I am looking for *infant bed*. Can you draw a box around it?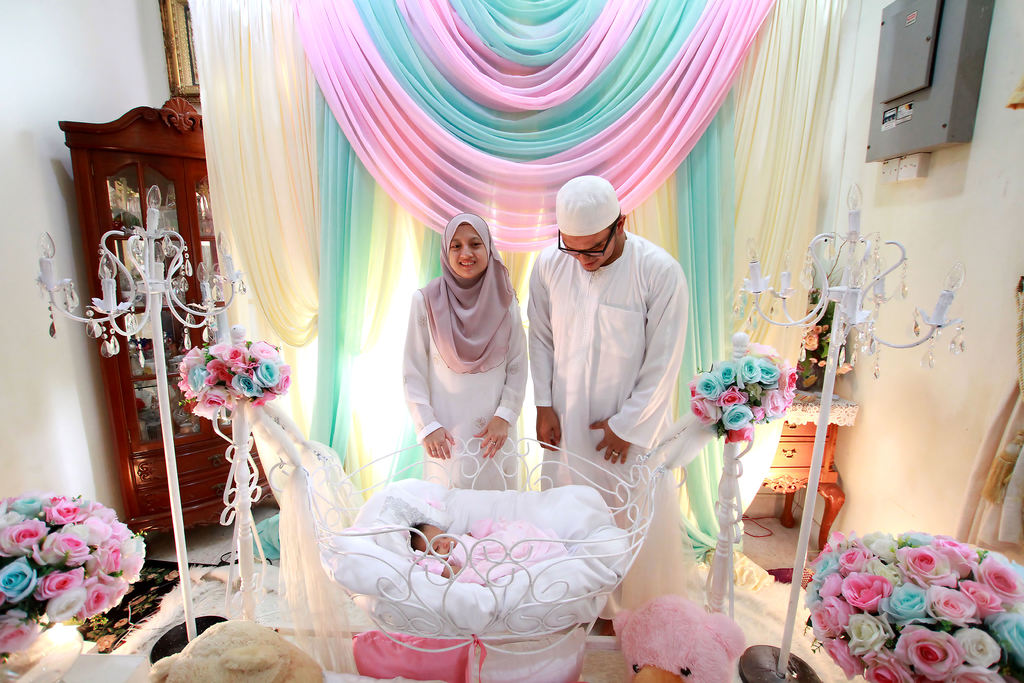
Sure, the bounding box is Rect(177, 320, 797, 682).
